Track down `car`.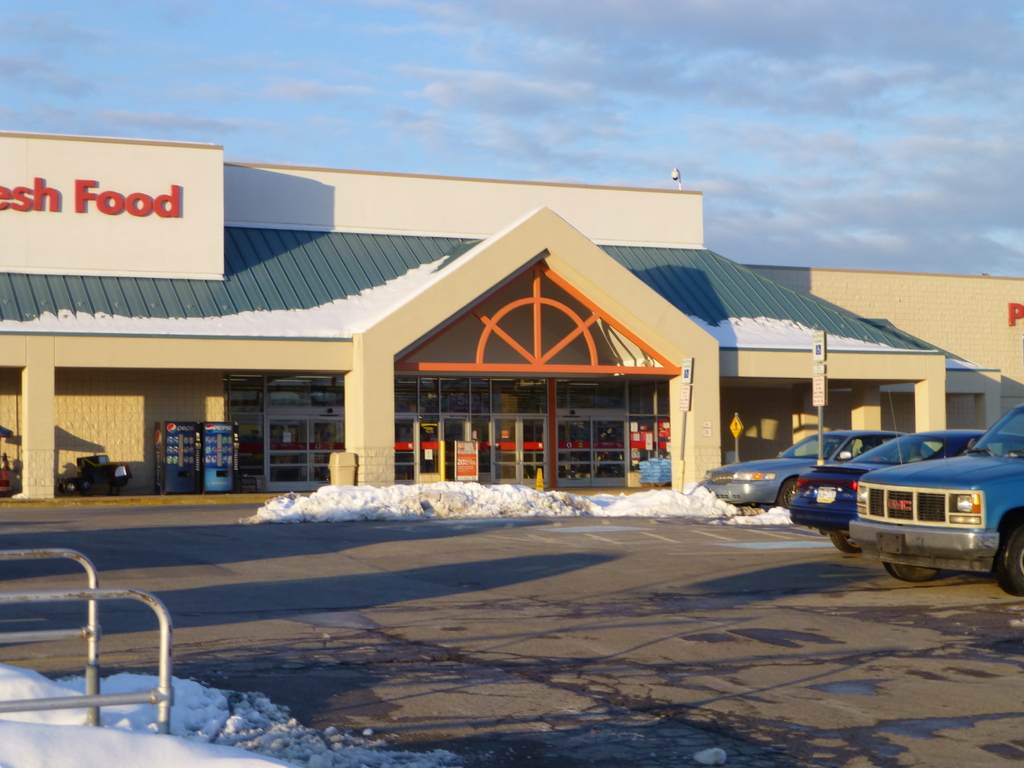
Tracked to crop(701, 431, 936, 510).
